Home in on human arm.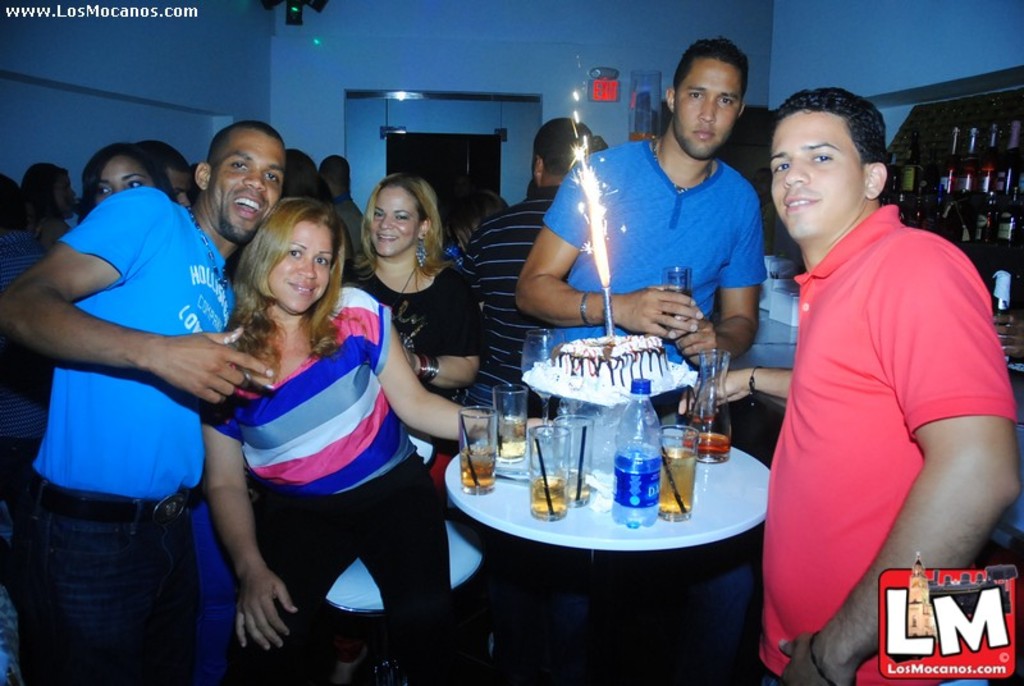
Homed in at x1=772 y1=239 x2=1023 y2=685.
